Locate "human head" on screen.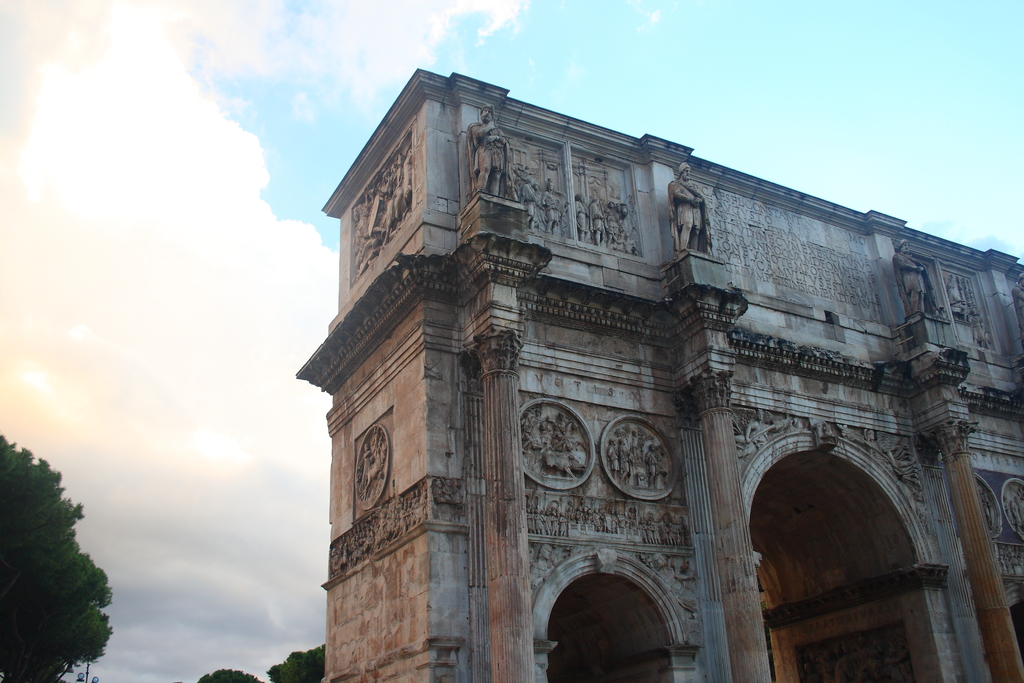
On screen at bbox=[618, 437, 626, 446].
